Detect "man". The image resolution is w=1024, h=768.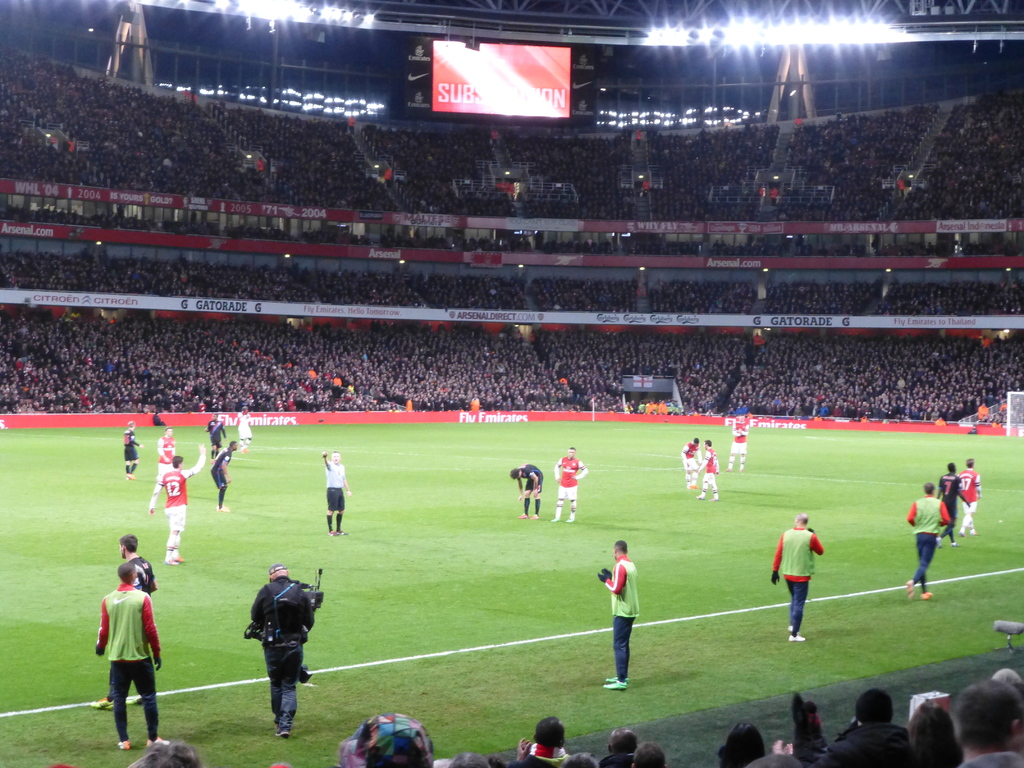
204:414:227:458.
